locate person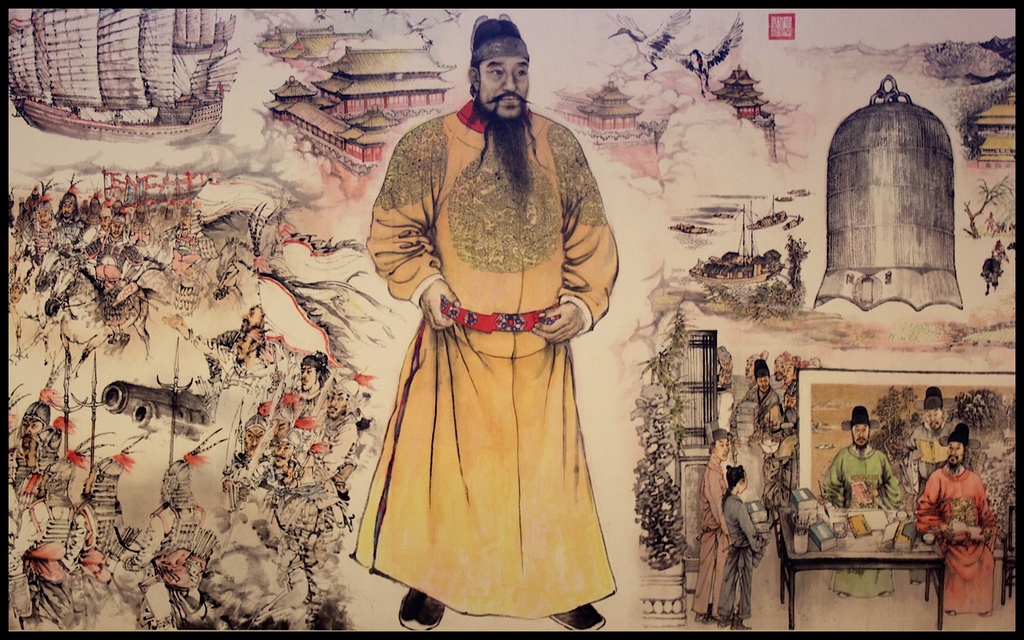
region(126, 464, 211, 628)
